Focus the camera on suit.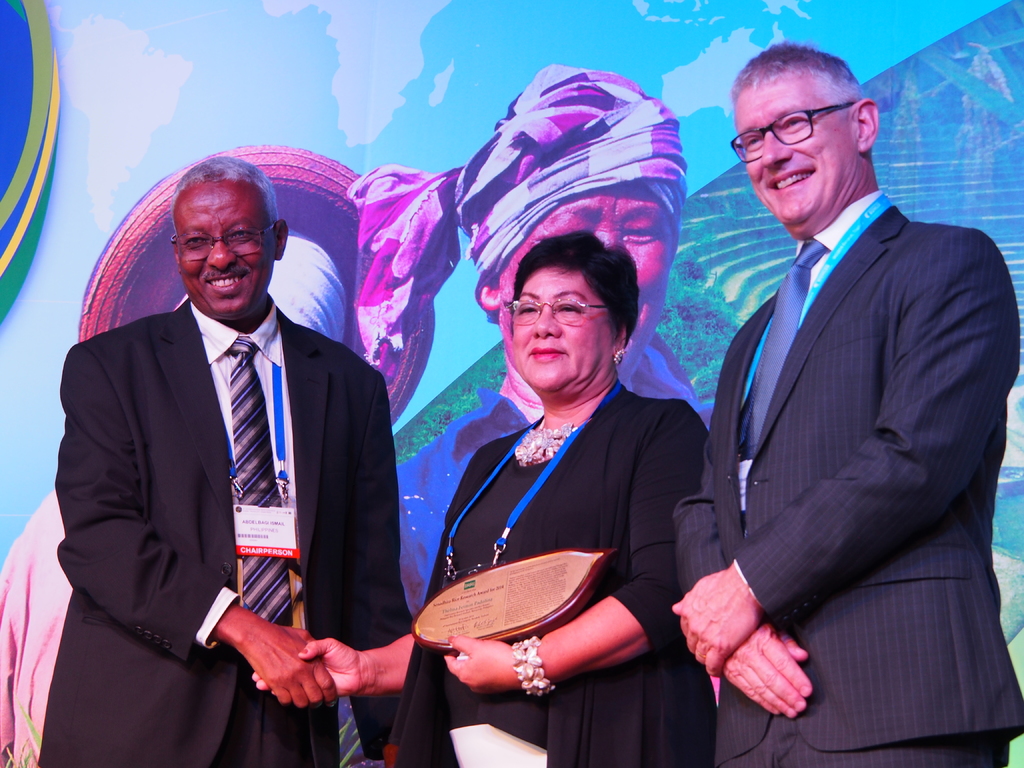
Focus region: [left=47, top=180, right=403, bottom=756].
